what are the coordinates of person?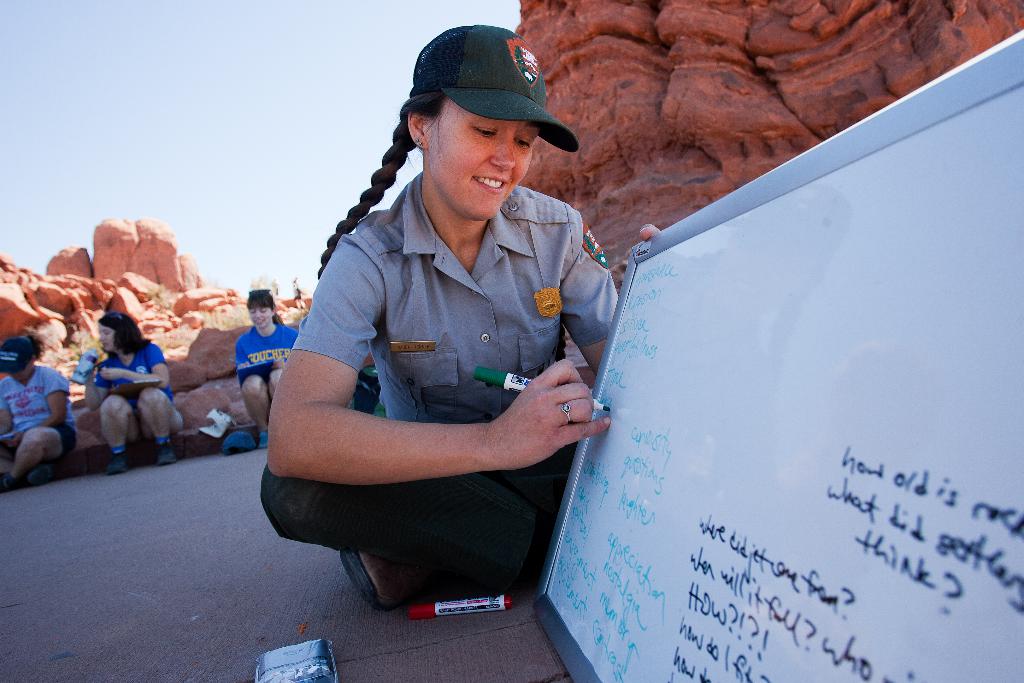
select_region(85, 313, 183, 469).
